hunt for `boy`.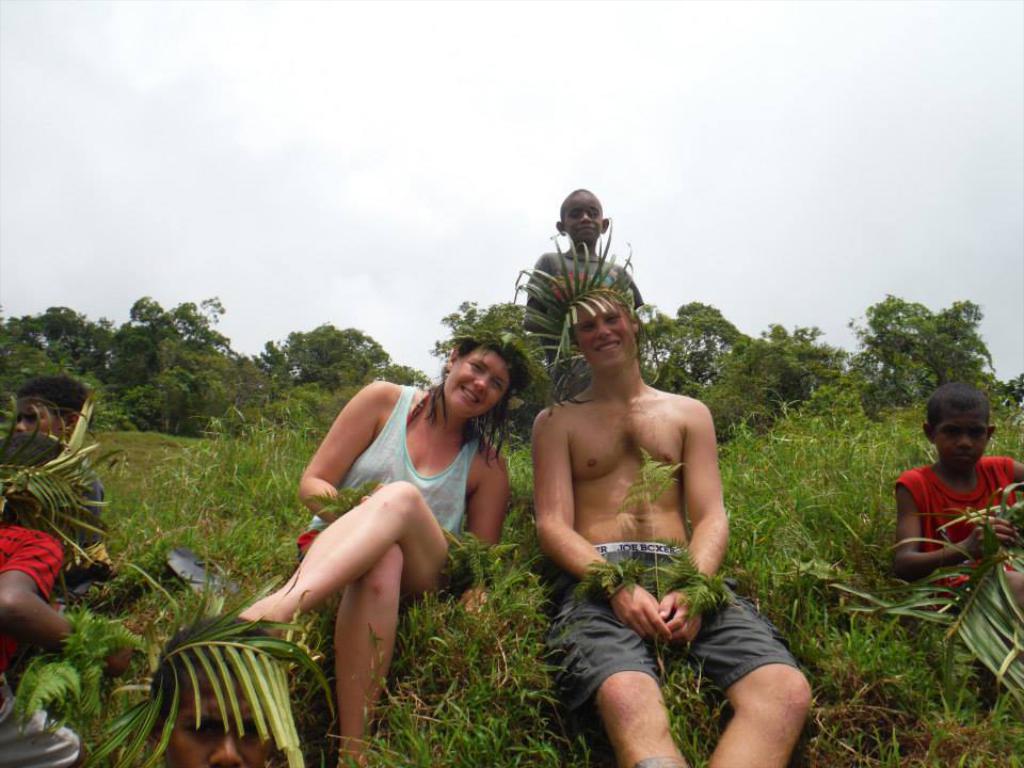
Hunted down at 123:617:335:767.
